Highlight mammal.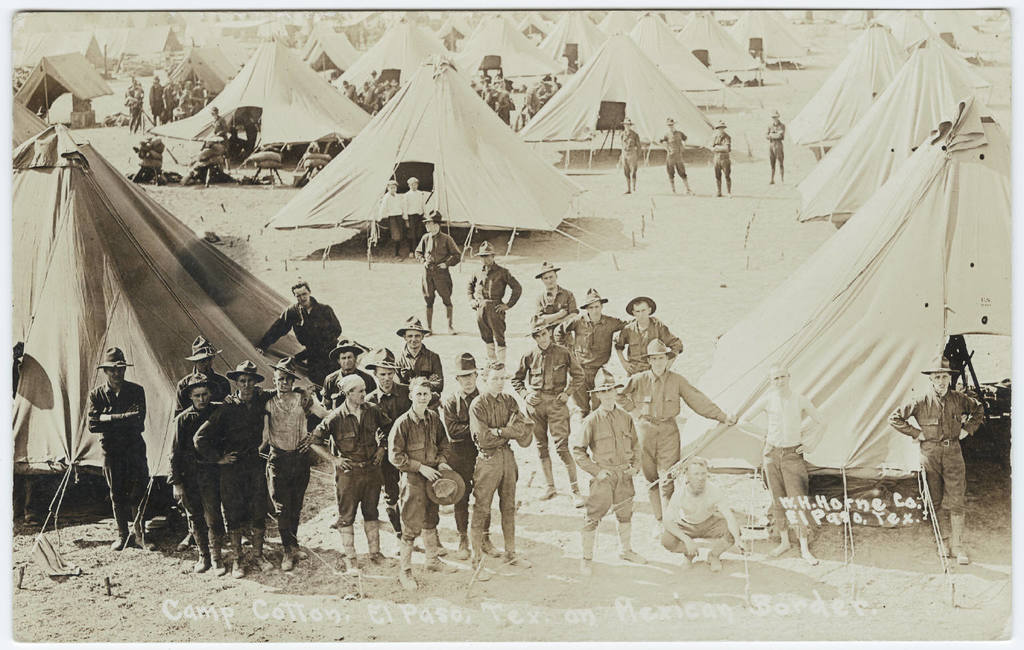
Highlighted region: bbox=[569, 365, 647, 580].
